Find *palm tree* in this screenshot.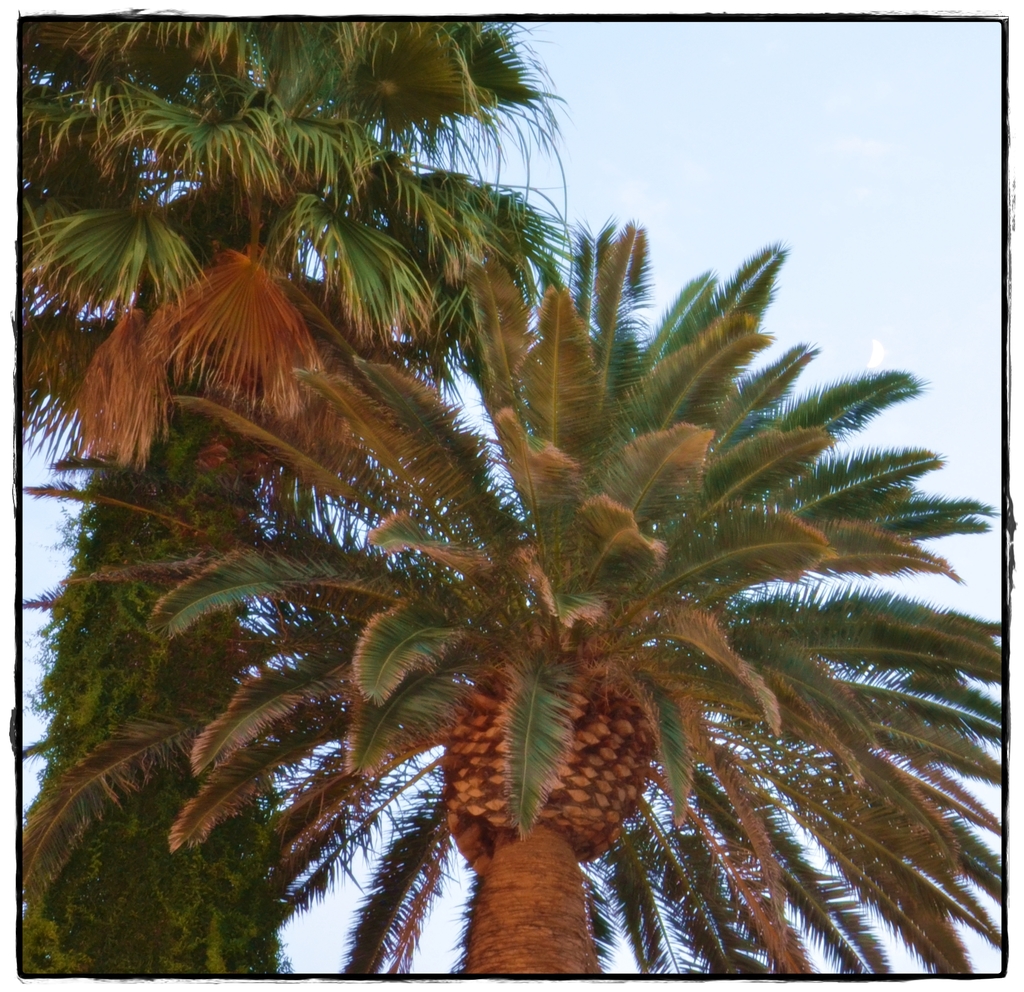
The bounding box for *palm tree* is left=15, top=11, right=583, bottom=492.
